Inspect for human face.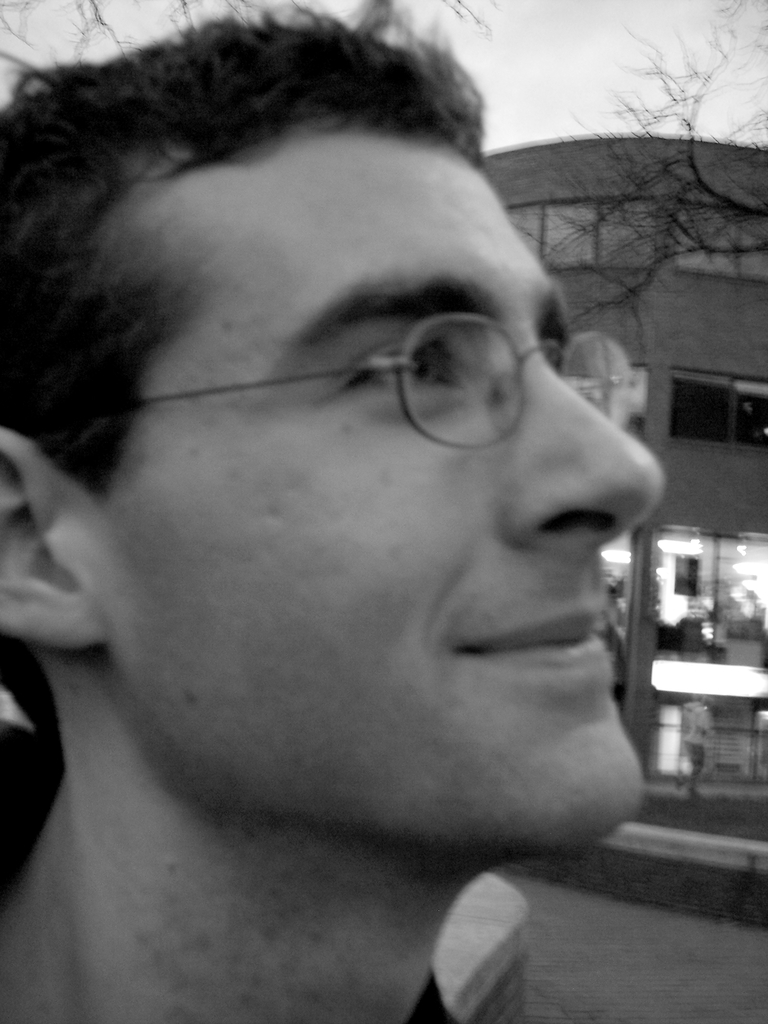
Inspection: 109, 121, 662, 861.
